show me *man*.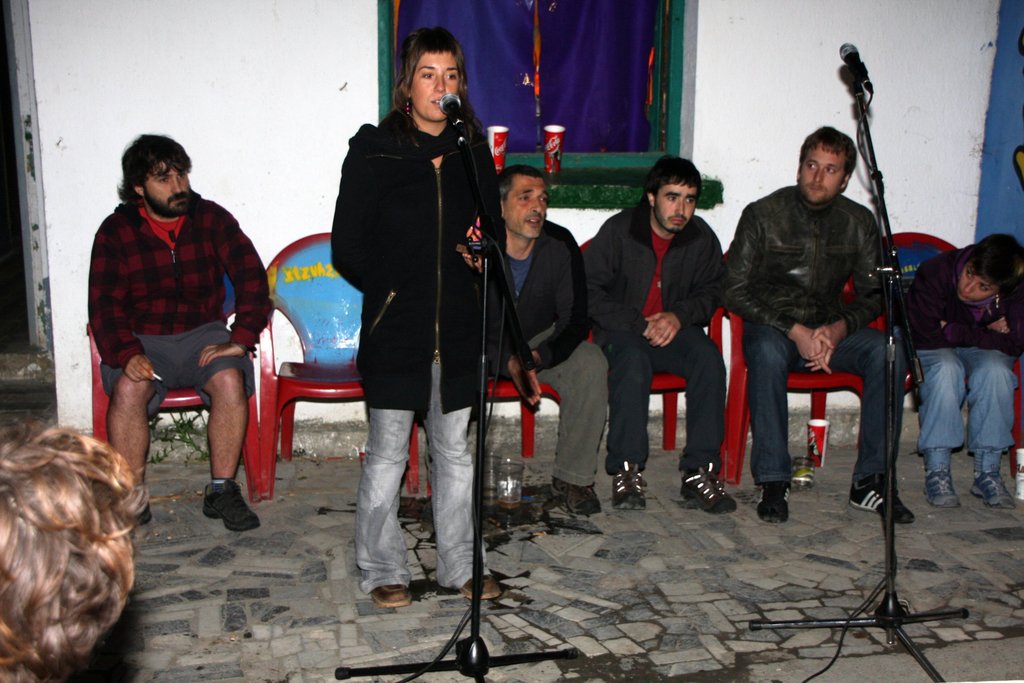
*man* is here: [left=0, top=403, right=149, bottom=682].
